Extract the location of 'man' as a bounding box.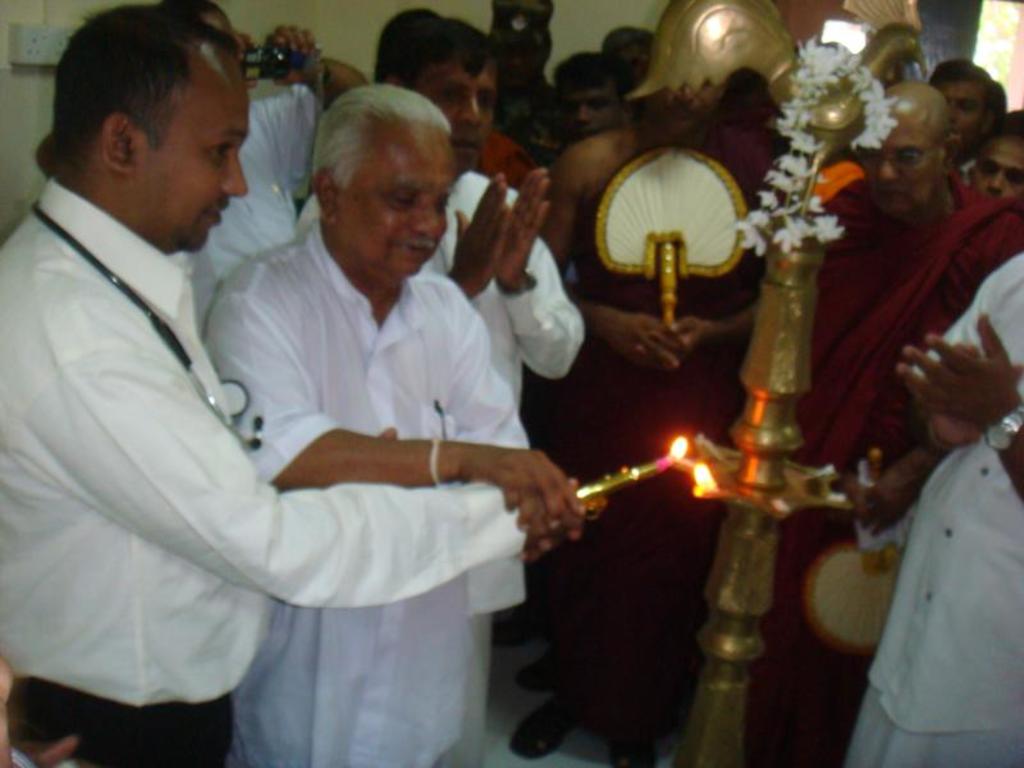
<region>303, 19, 577, 428</region>.
